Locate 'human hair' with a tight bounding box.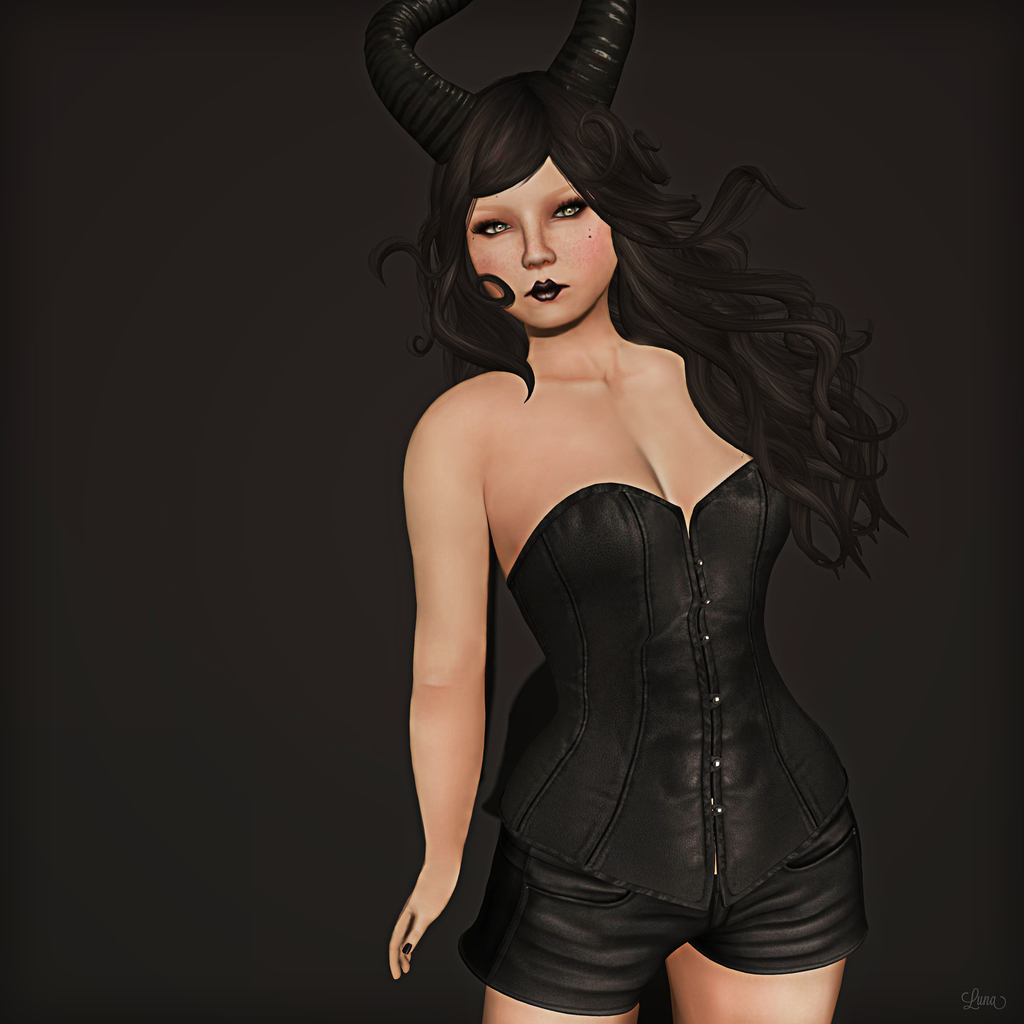
bbox(371, 74, 918, 574).
